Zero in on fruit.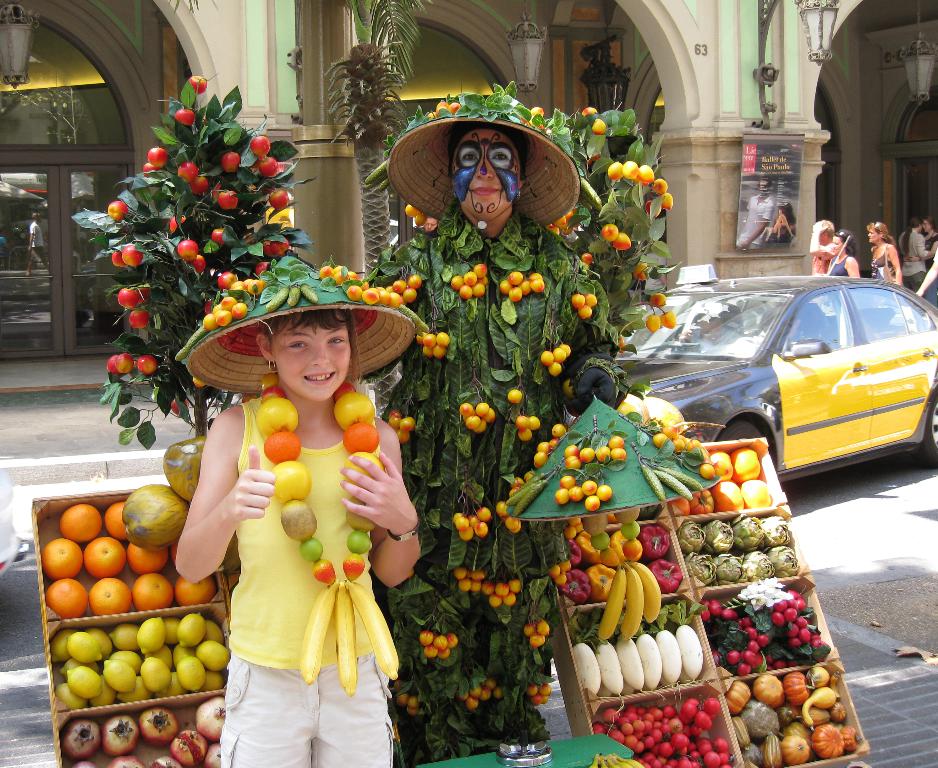
Zeroed in: x1=449, y1=102, x2=459, y2=116.
